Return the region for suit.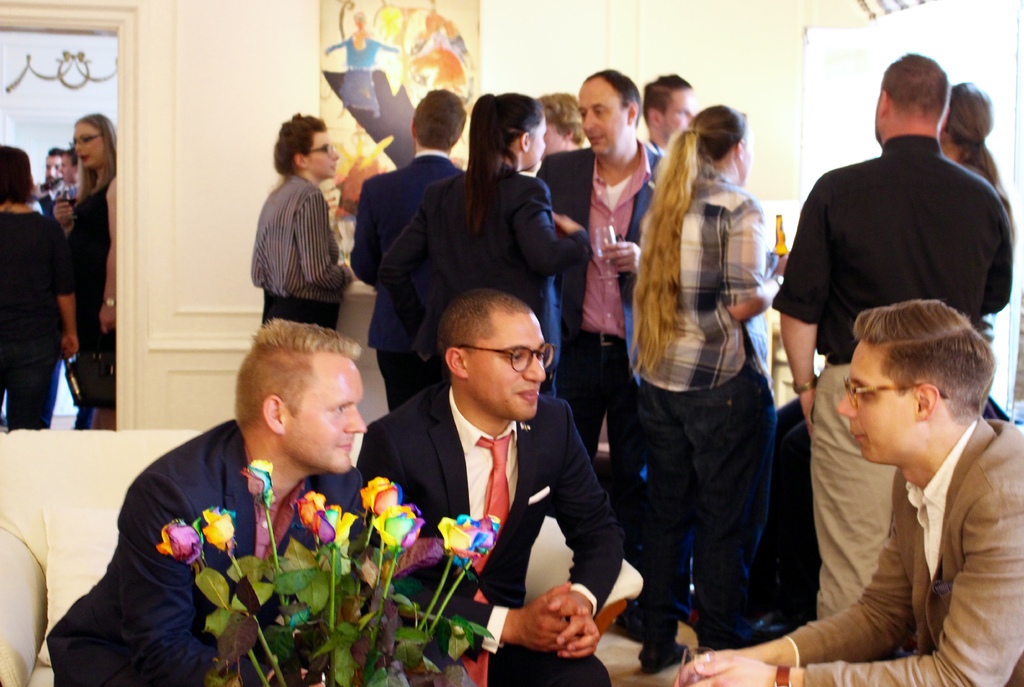
locate(46, 418, 361, 686).
